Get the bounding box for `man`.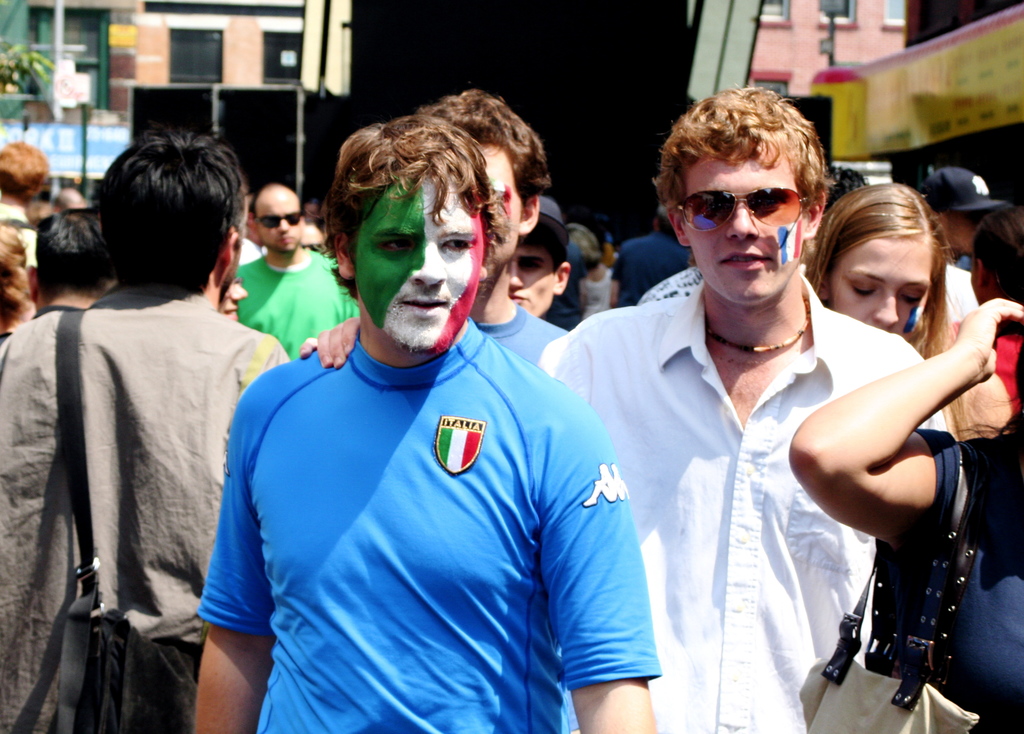
locate(6, 147, 288, 710).
